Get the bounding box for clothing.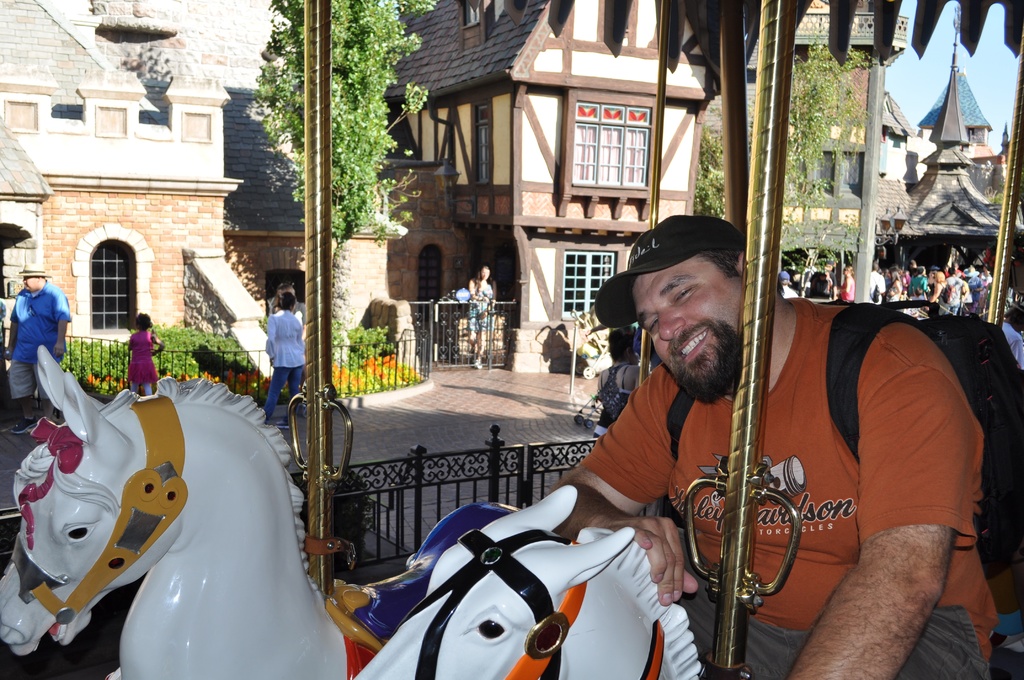
<box>620,252,968,674</box>.
